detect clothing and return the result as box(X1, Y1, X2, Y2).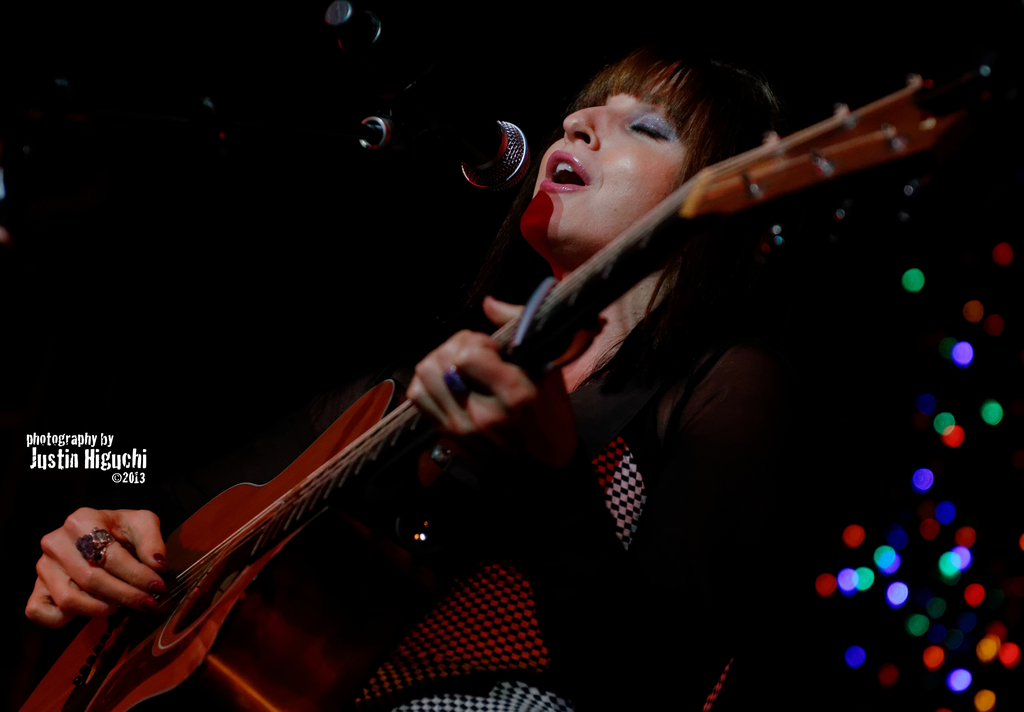
box(107, 139, 809, 703).
